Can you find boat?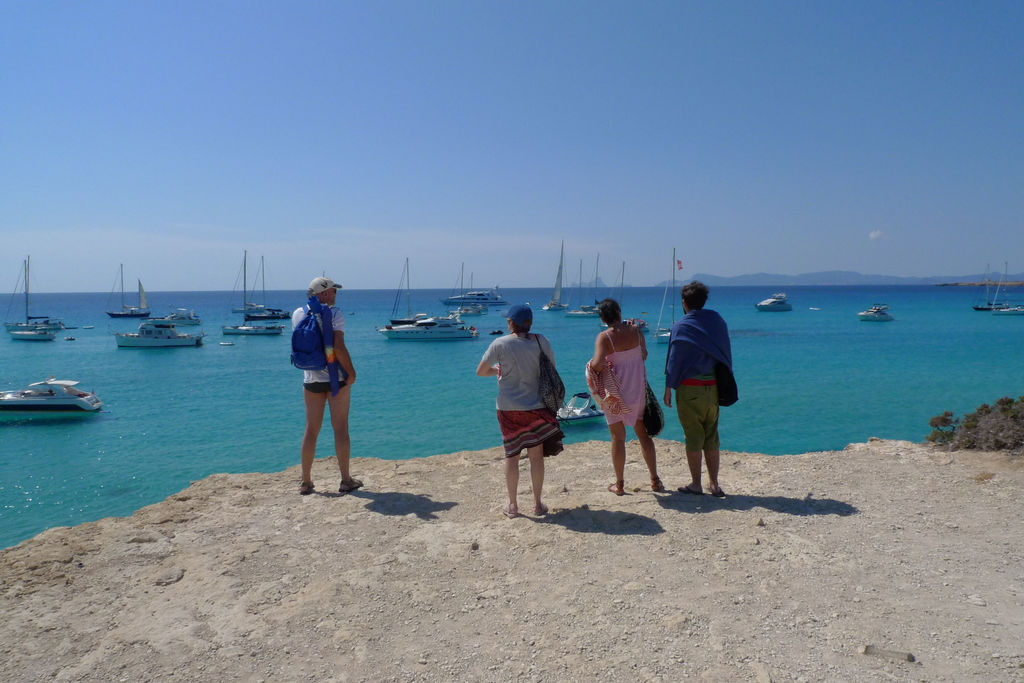
Yes, bounding box: {"left": 4, "top": 366, "right": 95, "bottom": 424}.
